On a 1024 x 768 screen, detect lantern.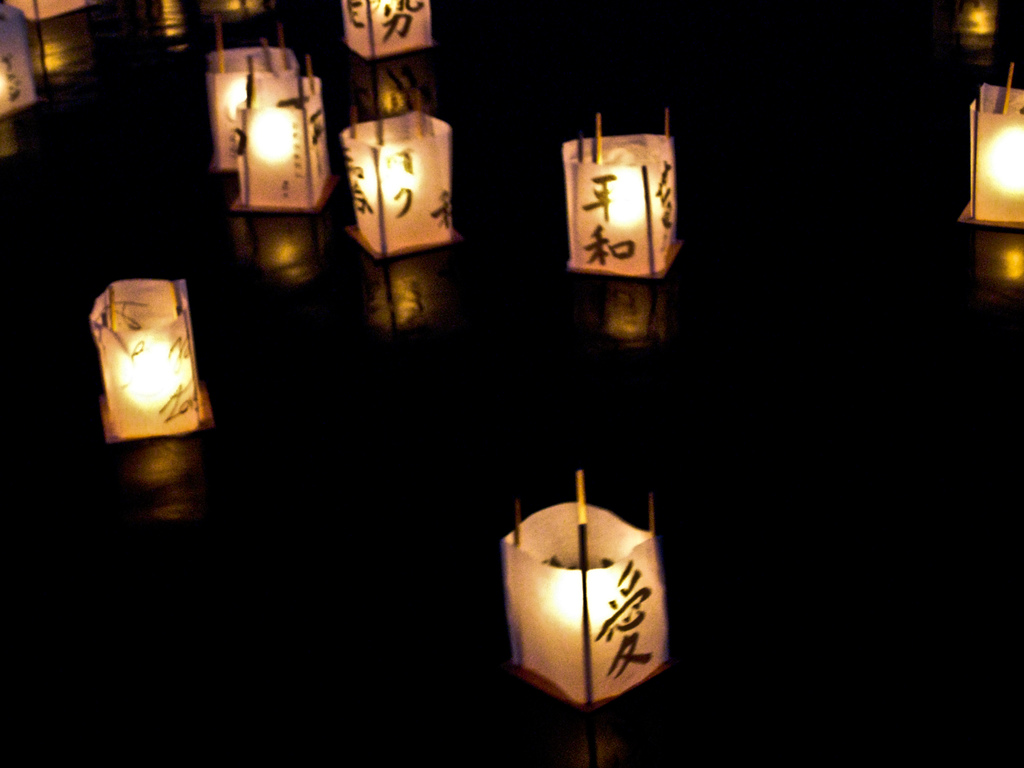
{"x1": 348, "y1": 107, "x2": 467, "y2": 262}.
